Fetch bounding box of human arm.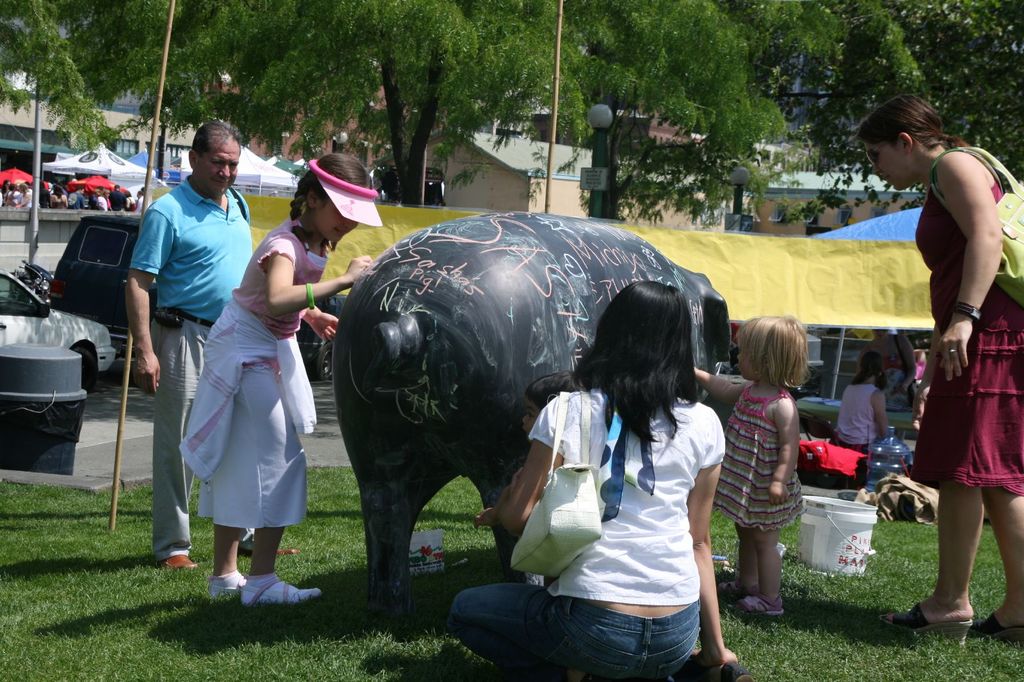
Bbox: (692,363,745,405).
